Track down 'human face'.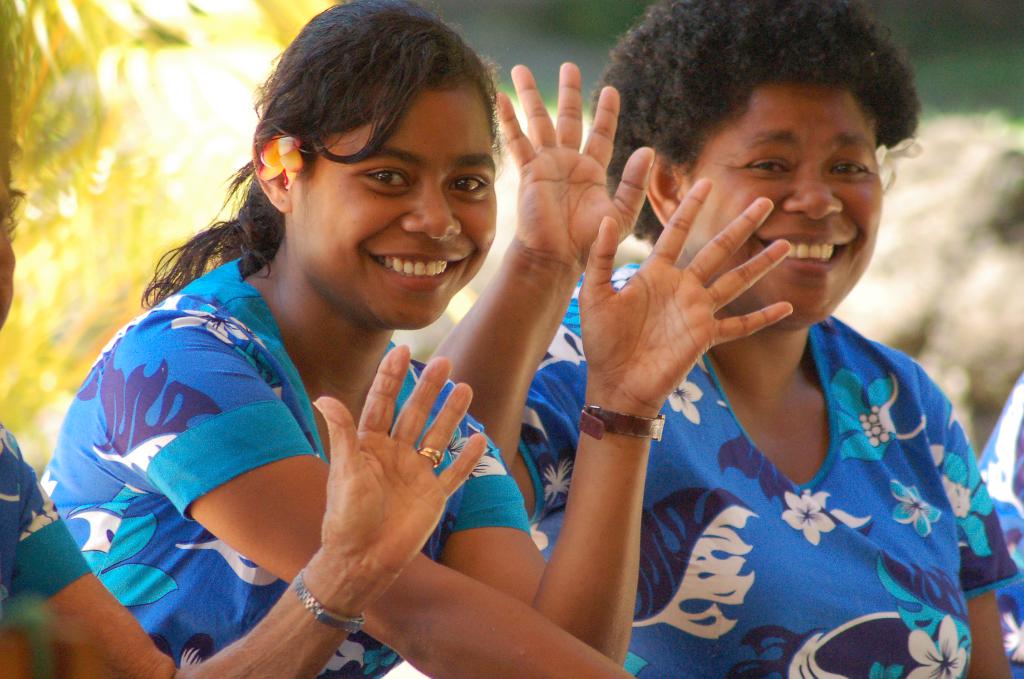
Tracked to box=[294, 88, 496, 331].
